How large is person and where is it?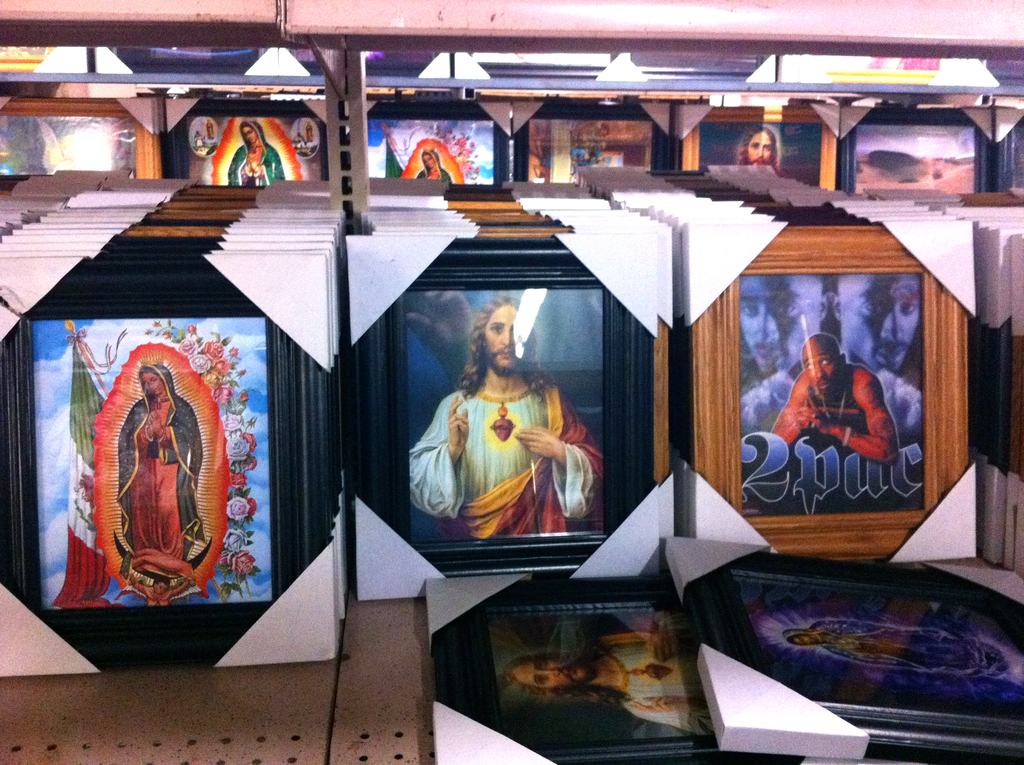
Bounding box: bbox=(415, 148, 451, 179).
